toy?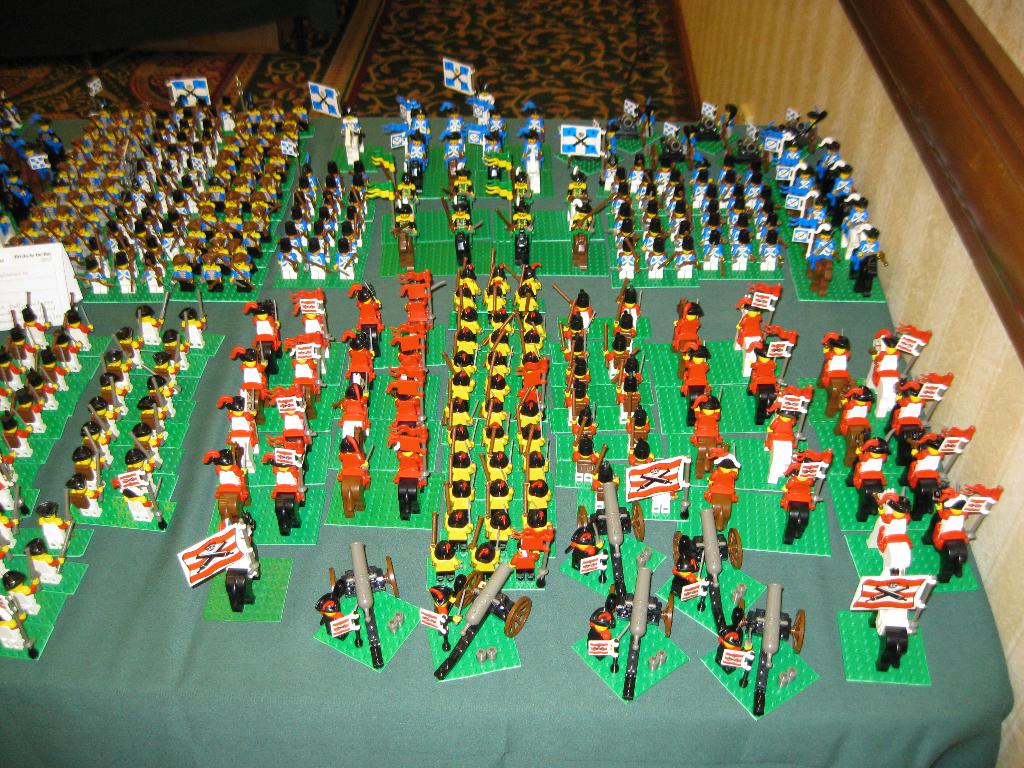
bbox(299, 177, 315, 207)
